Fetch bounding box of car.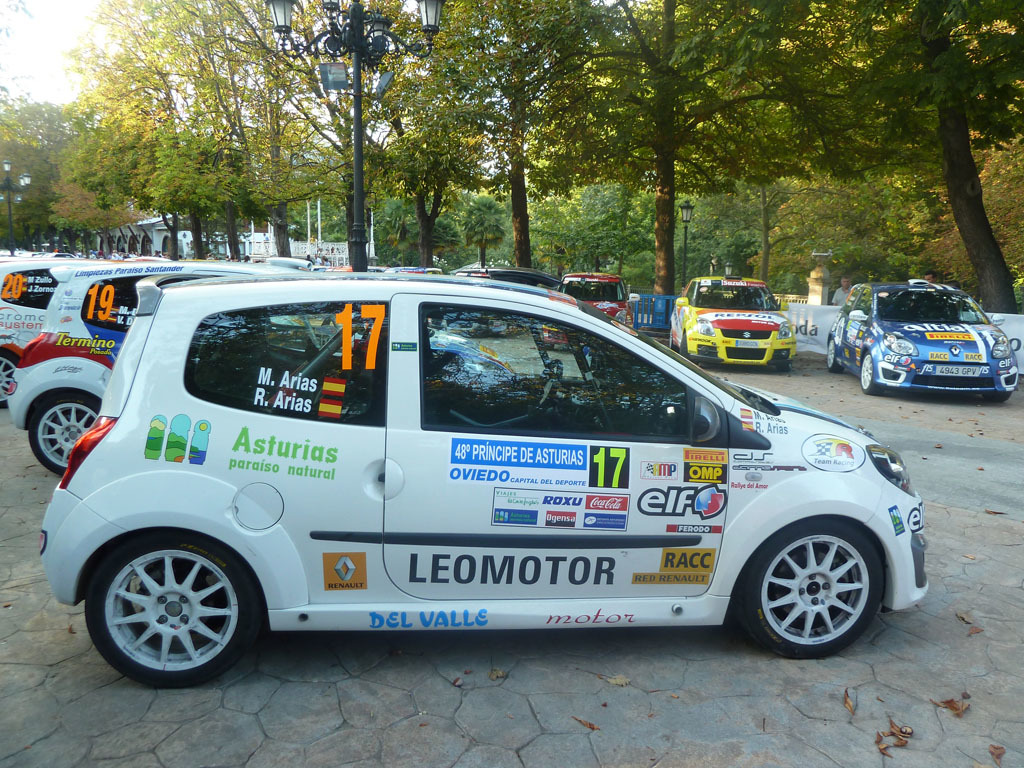
Bbox: [left=0, top=267, right=513, bottom=477].
